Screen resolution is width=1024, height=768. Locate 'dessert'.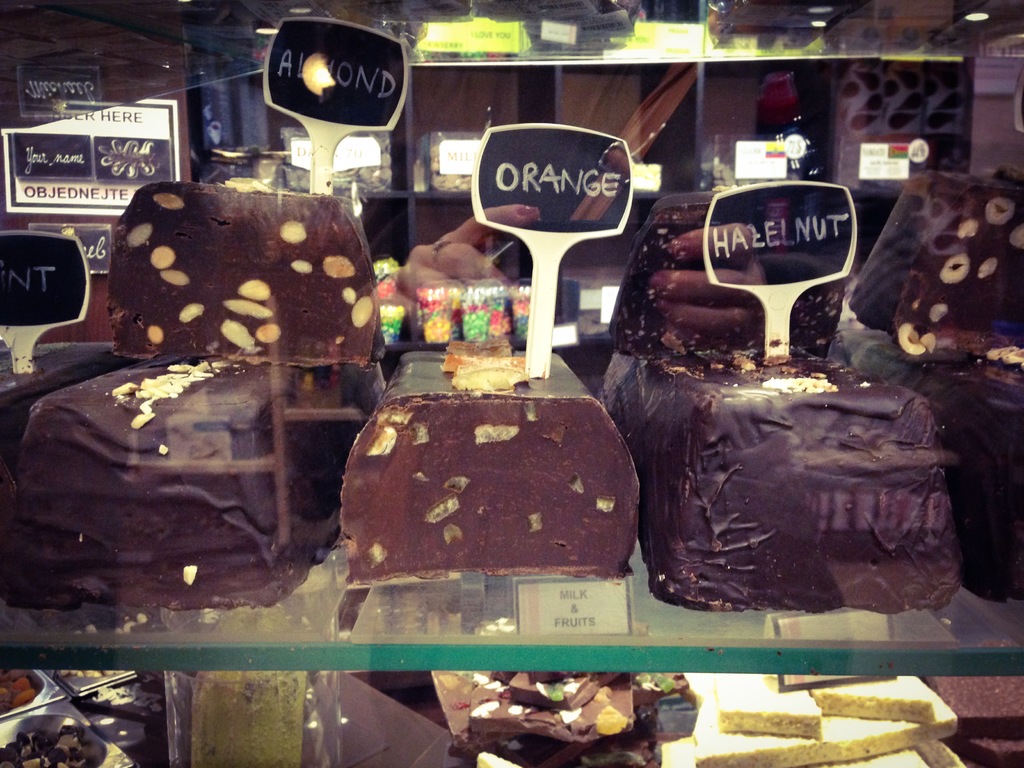
pyautogui.locateOnScreen(443, 668, 681, 762).
